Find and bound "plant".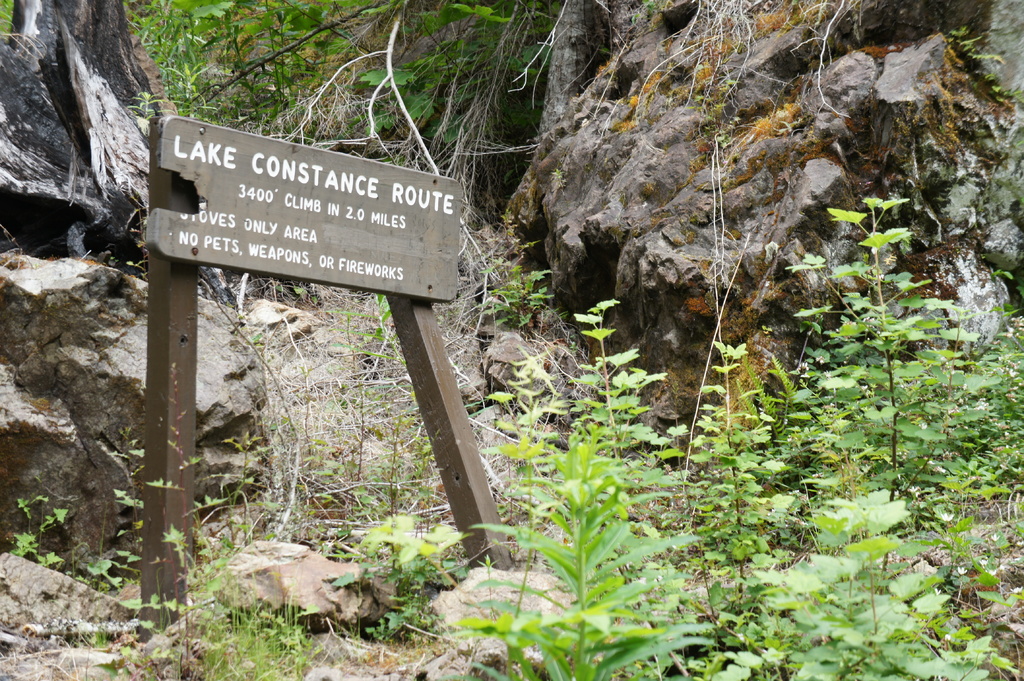
Bound: [450, 426, 724, 680].
